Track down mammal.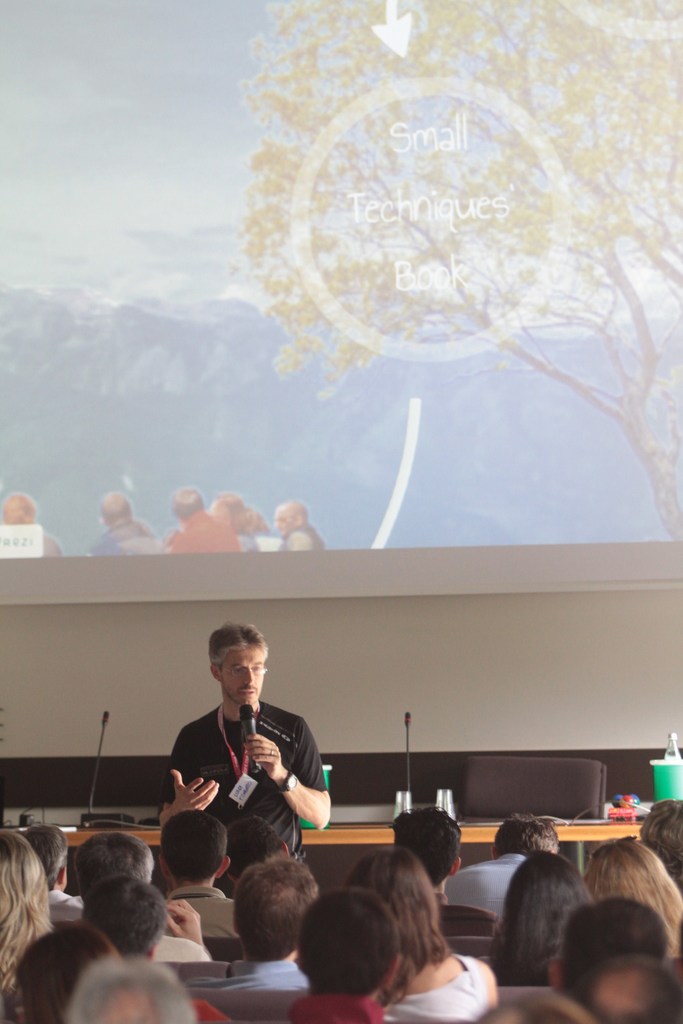
Tracked to <bbox>497, 849, 598, 989</bbox>.
